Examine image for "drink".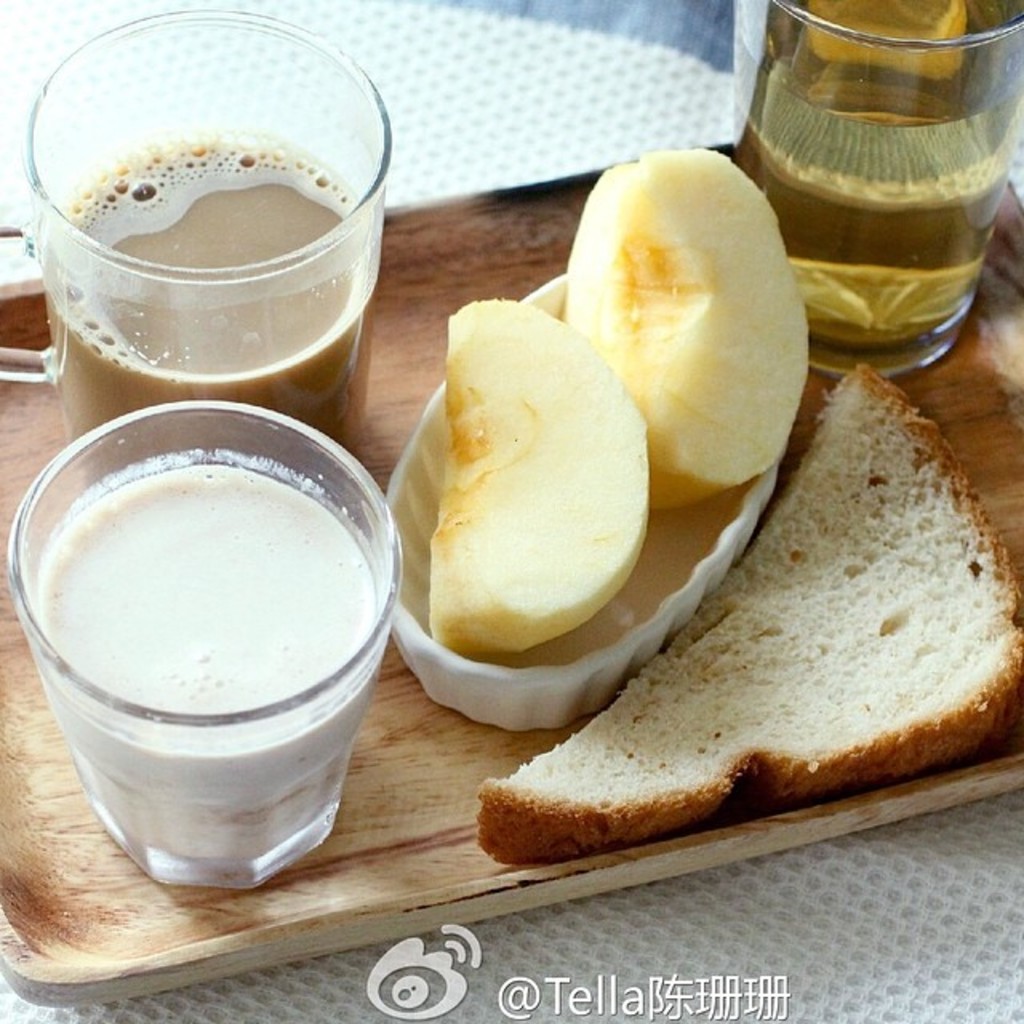
Examination result: box(26, 11, 379, 474).
